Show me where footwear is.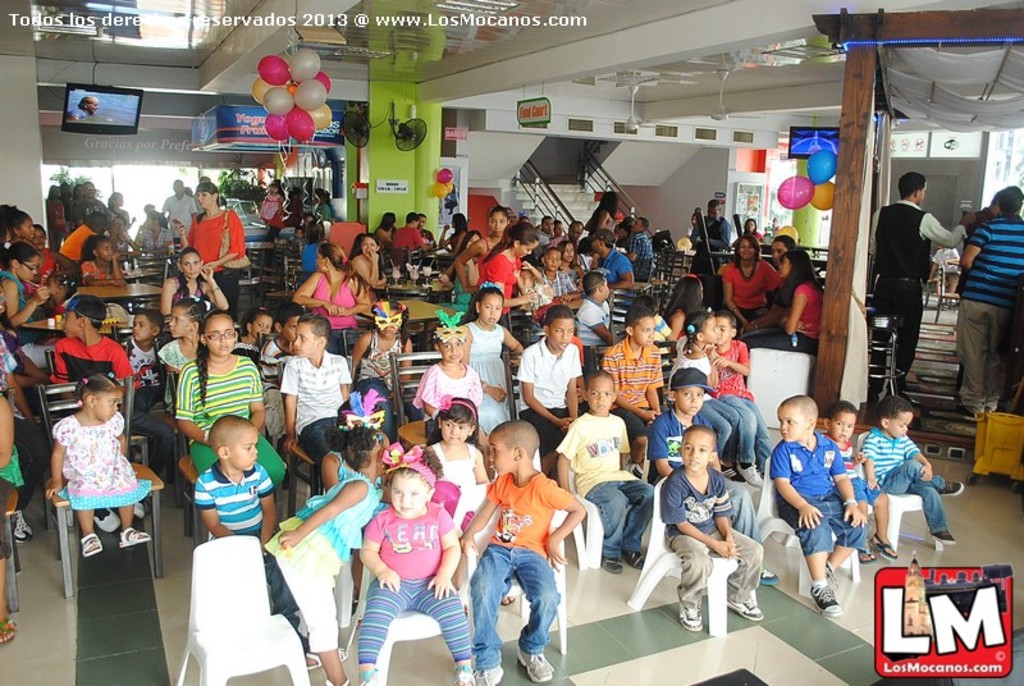
footwear is at left=97, top=511, right=128, bottom=532.
